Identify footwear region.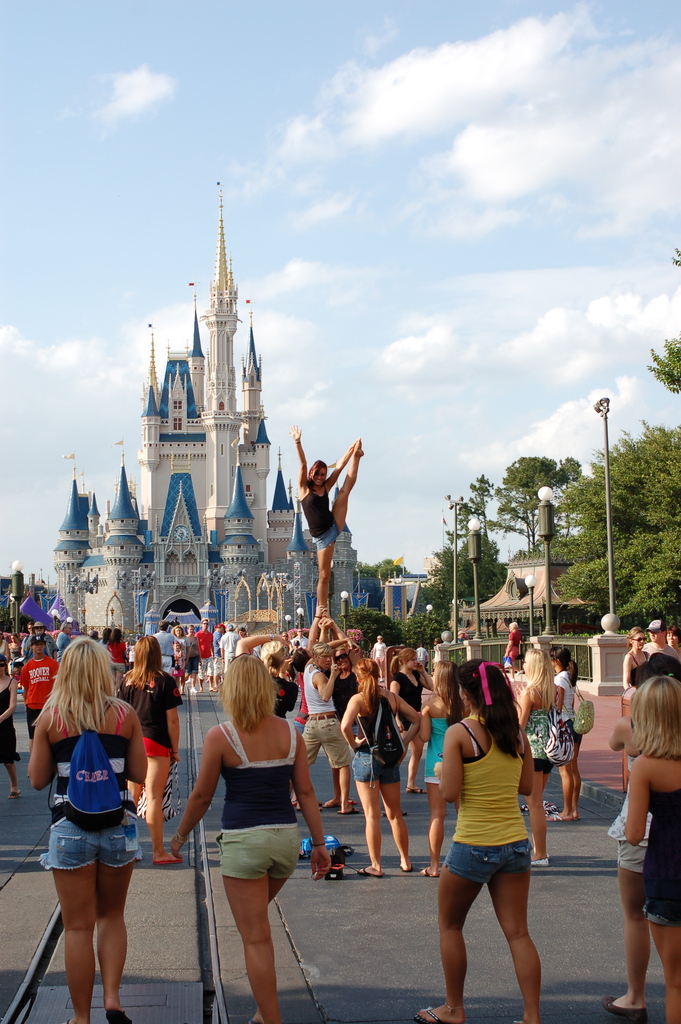
Region: [338, 803, 357, 815].
